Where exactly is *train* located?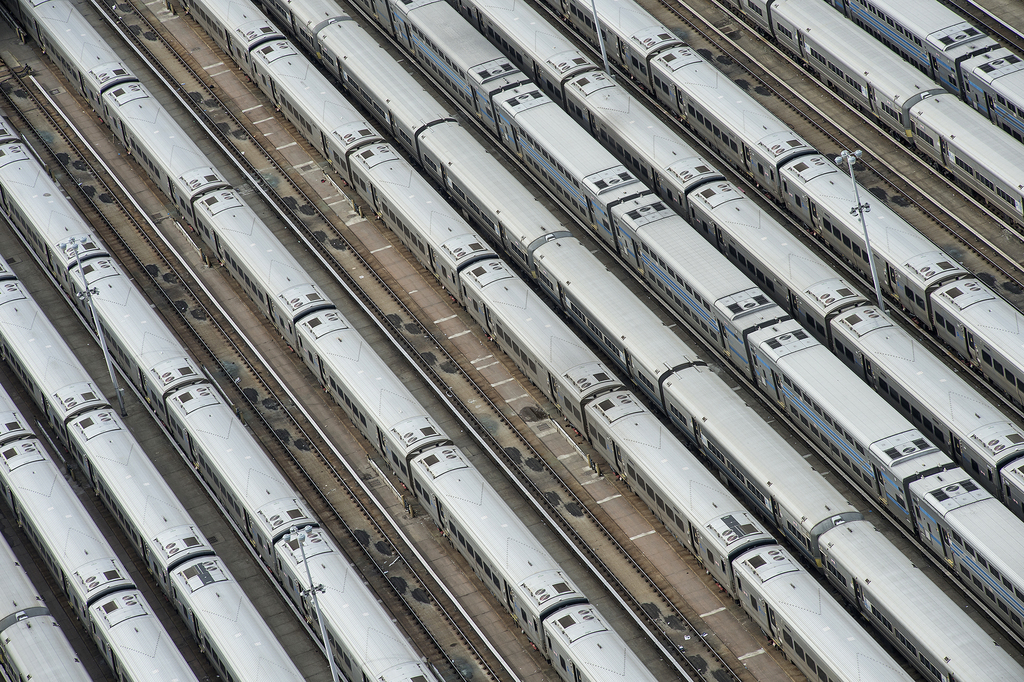
Its bounding box is bbox=(0, 257, 305, 677).
